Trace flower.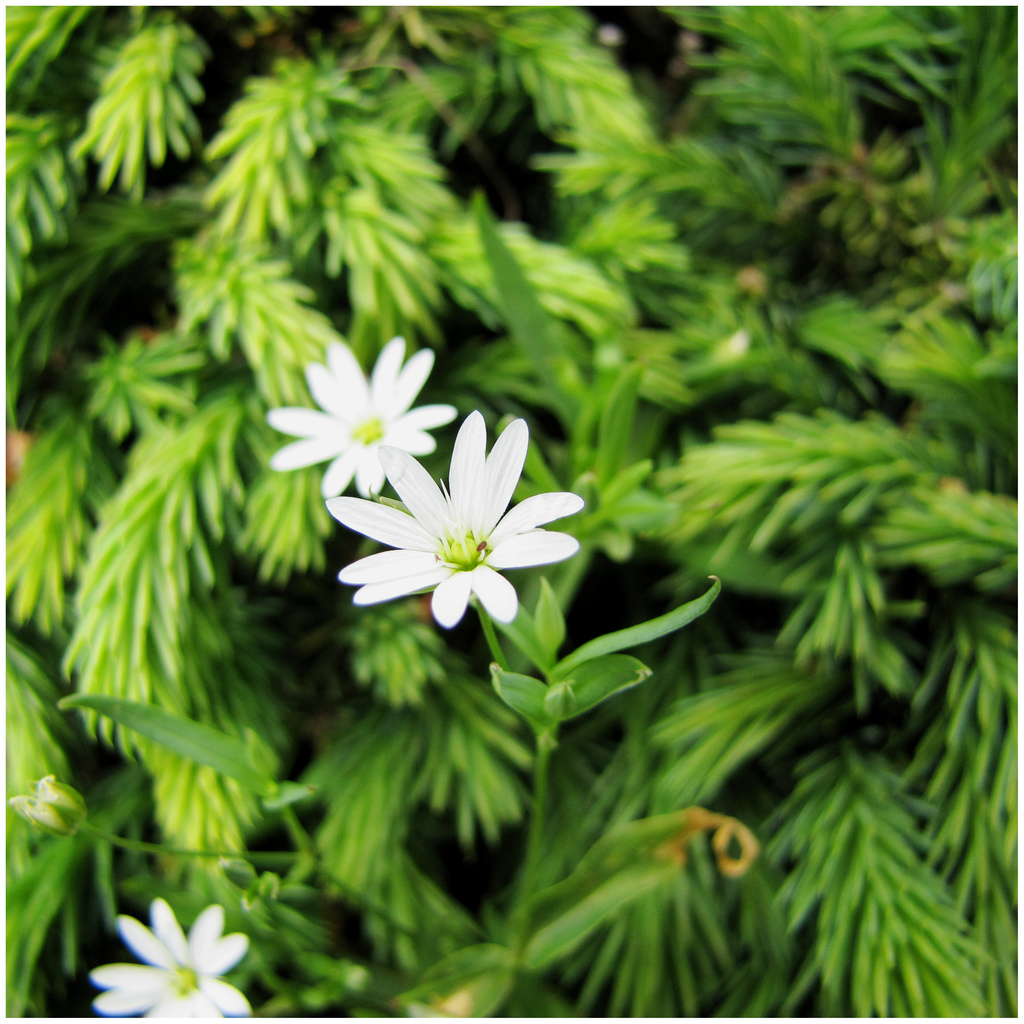
Traced to [left=339, top=415, right=582, bottom=641].
